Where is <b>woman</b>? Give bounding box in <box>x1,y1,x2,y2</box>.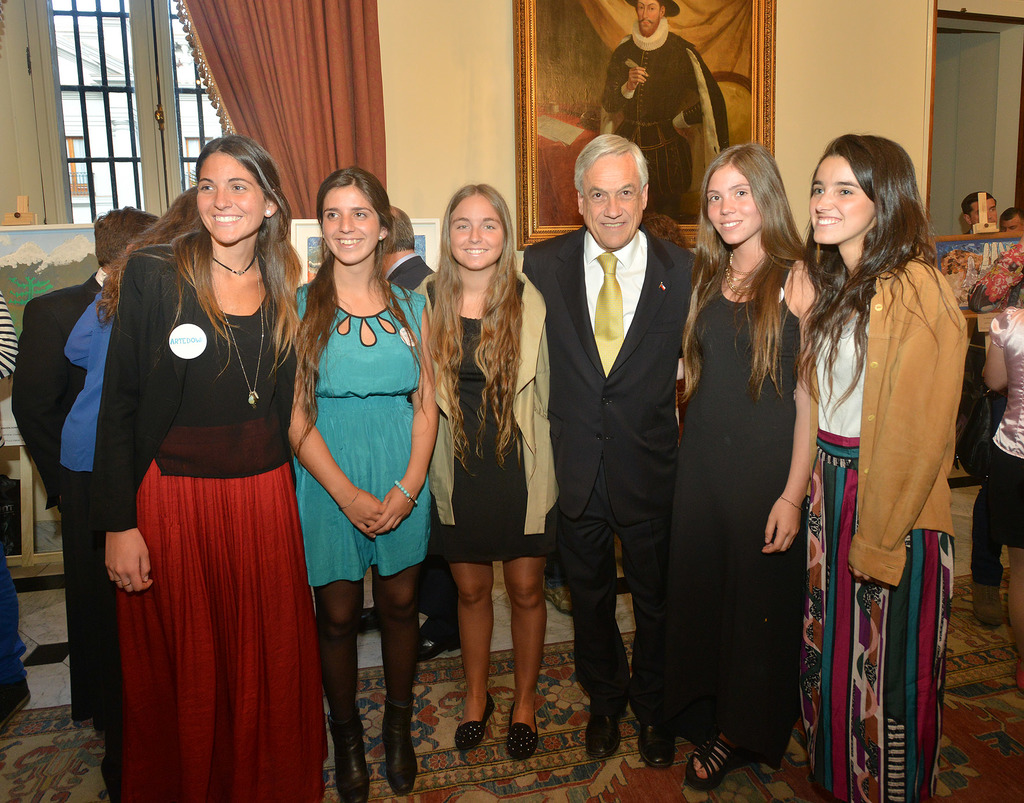
<box>975,284,1023,697</box>.
